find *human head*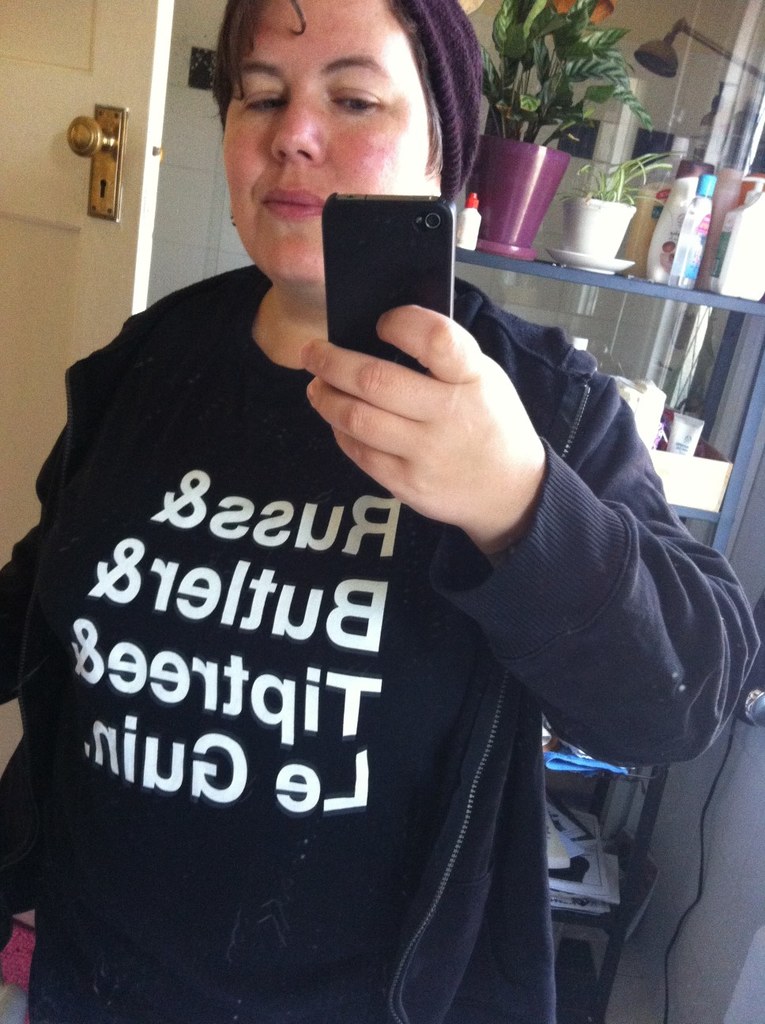
<bbox>204, 12, 489, 307</bbox>
